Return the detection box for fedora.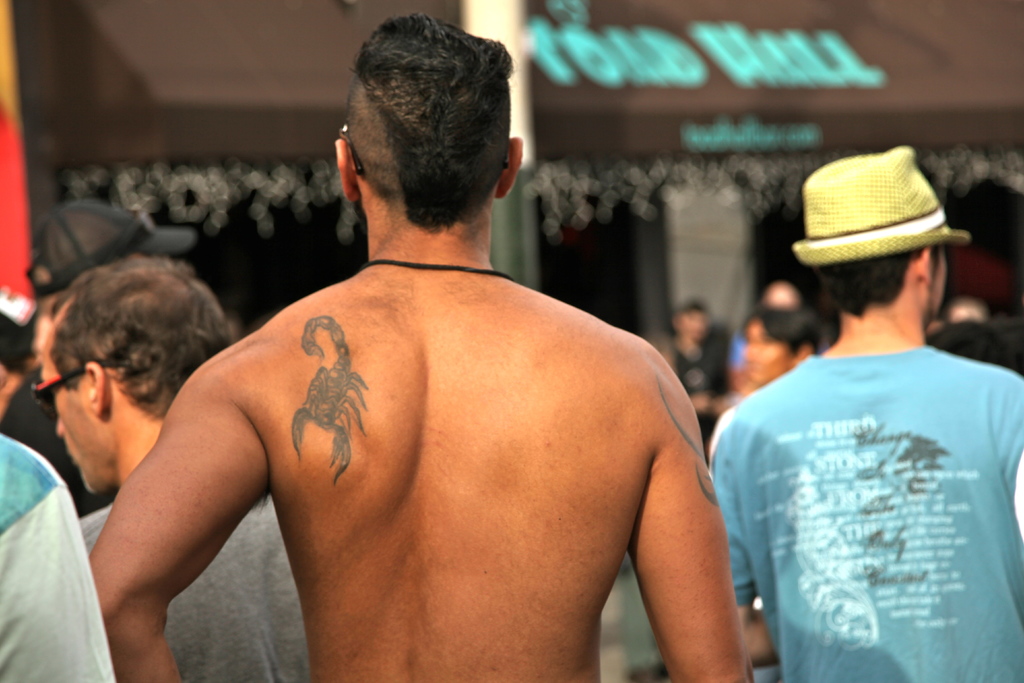
788/143/971/265.
